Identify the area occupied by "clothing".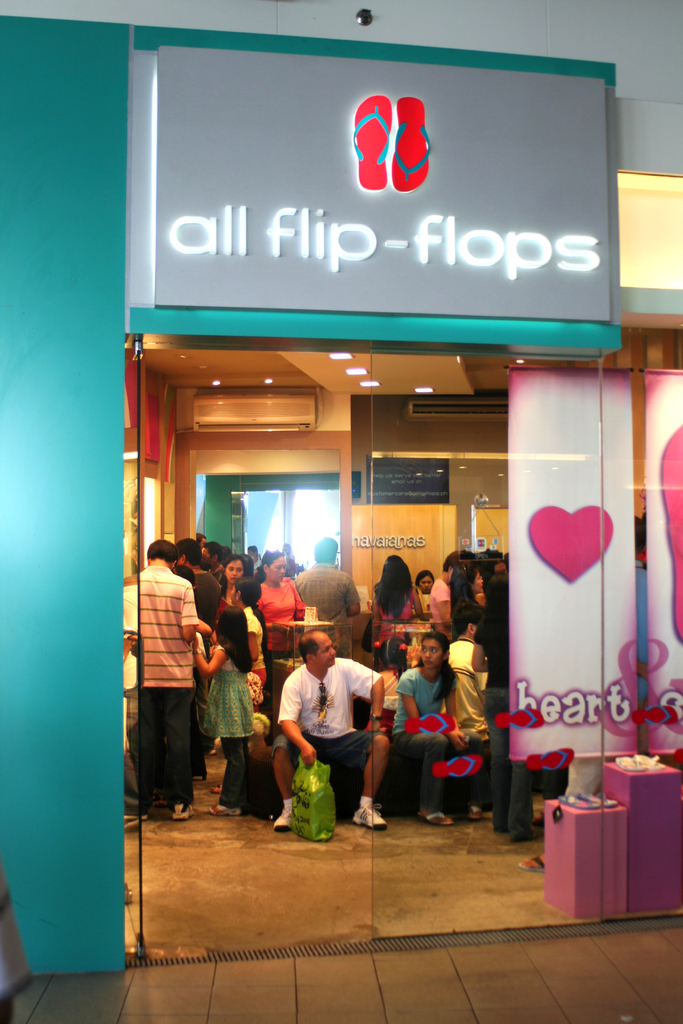
Area: {"left": 397, "top": 657, "right": 484, "bottom": 831}.
